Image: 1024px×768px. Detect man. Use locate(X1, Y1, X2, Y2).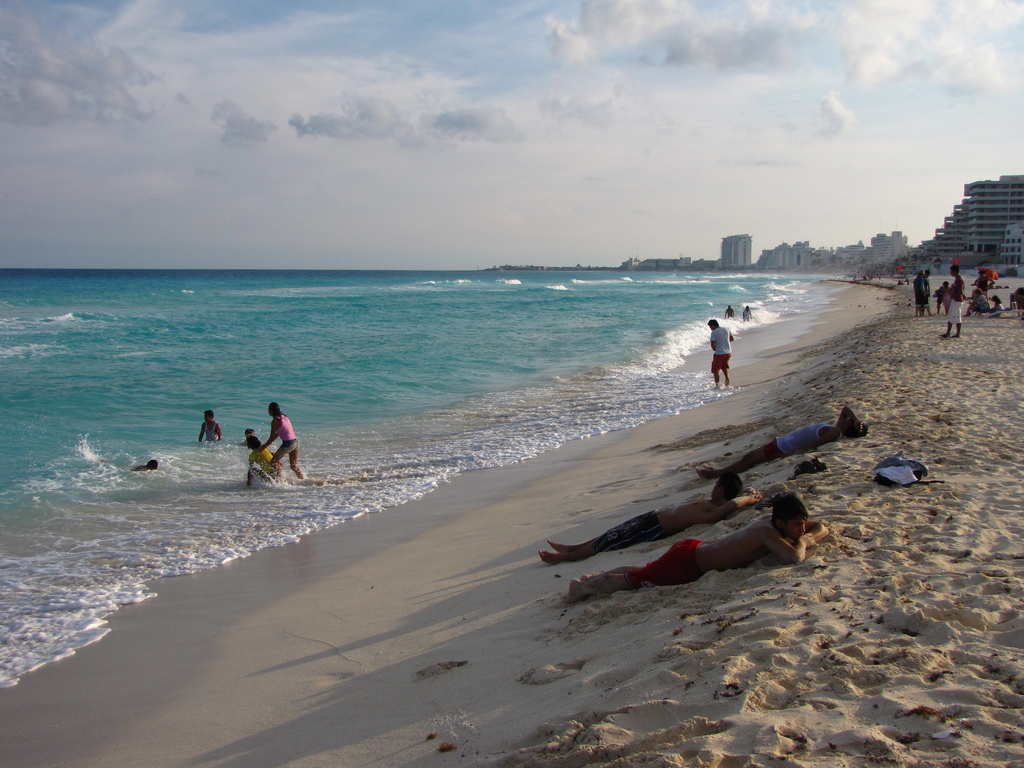
locate(535, 474, 768, 566).
